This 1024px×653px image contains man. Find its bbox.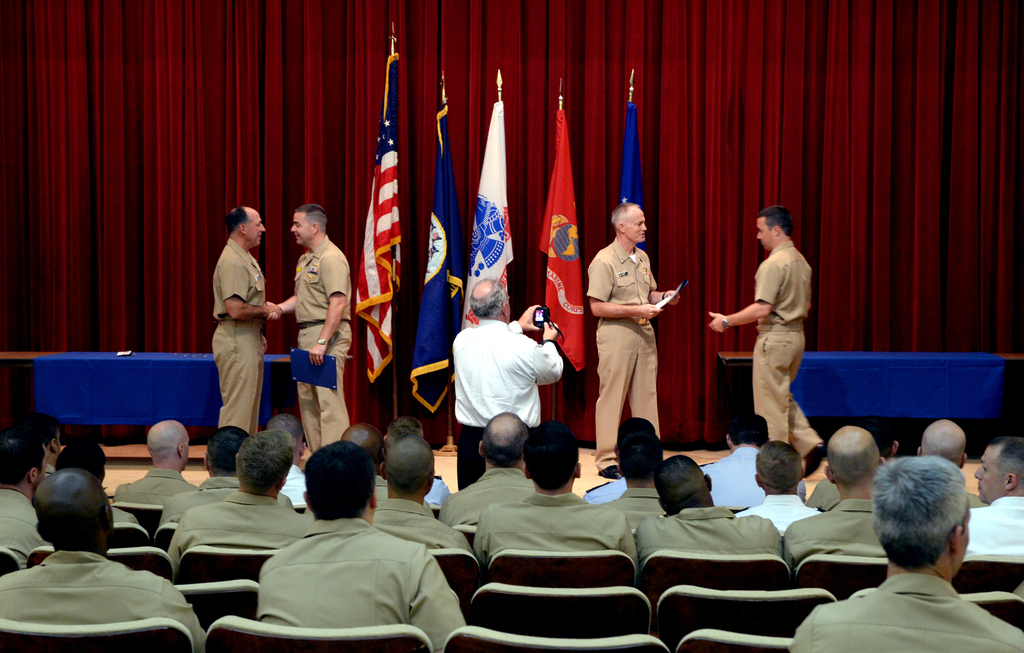
[left=212, top=206, right=282, bottom=437].
